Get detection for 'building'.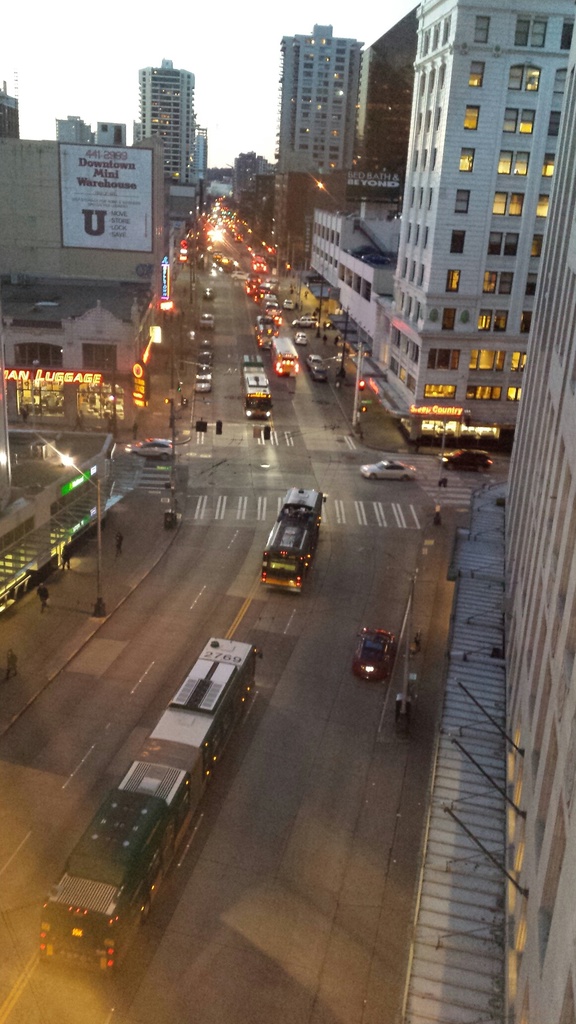
Detection: crop(135, 61, 198, 248).
